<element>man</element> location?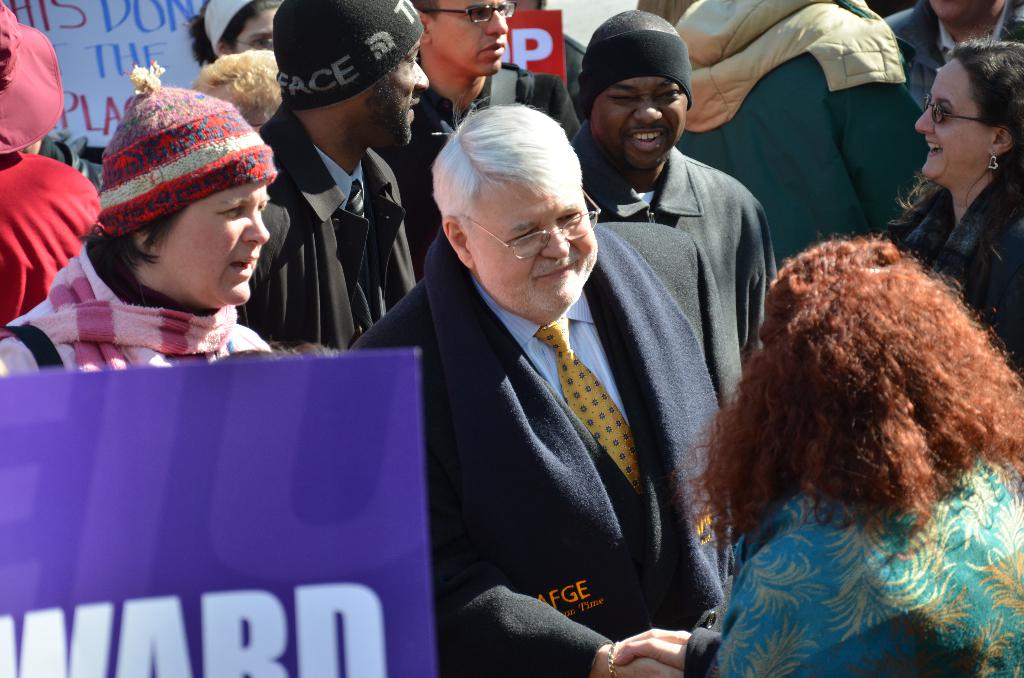
detection(300, 20, 737, 668)
